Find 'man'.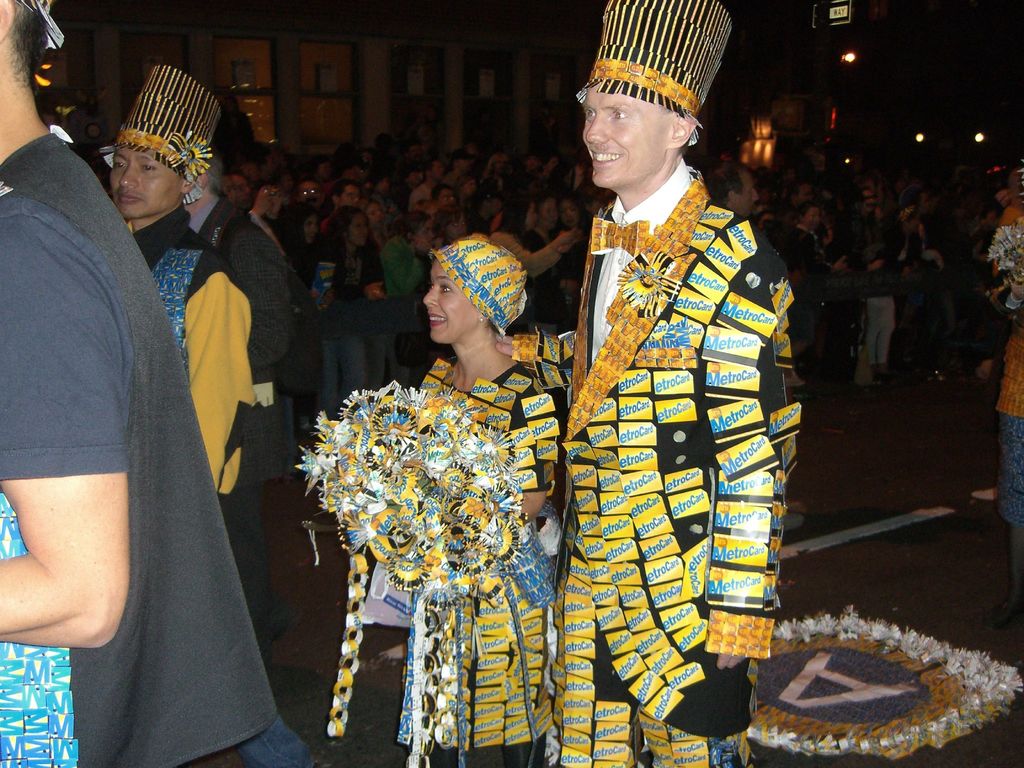
[x1=410, y1=158, x2=446, y2=209].
